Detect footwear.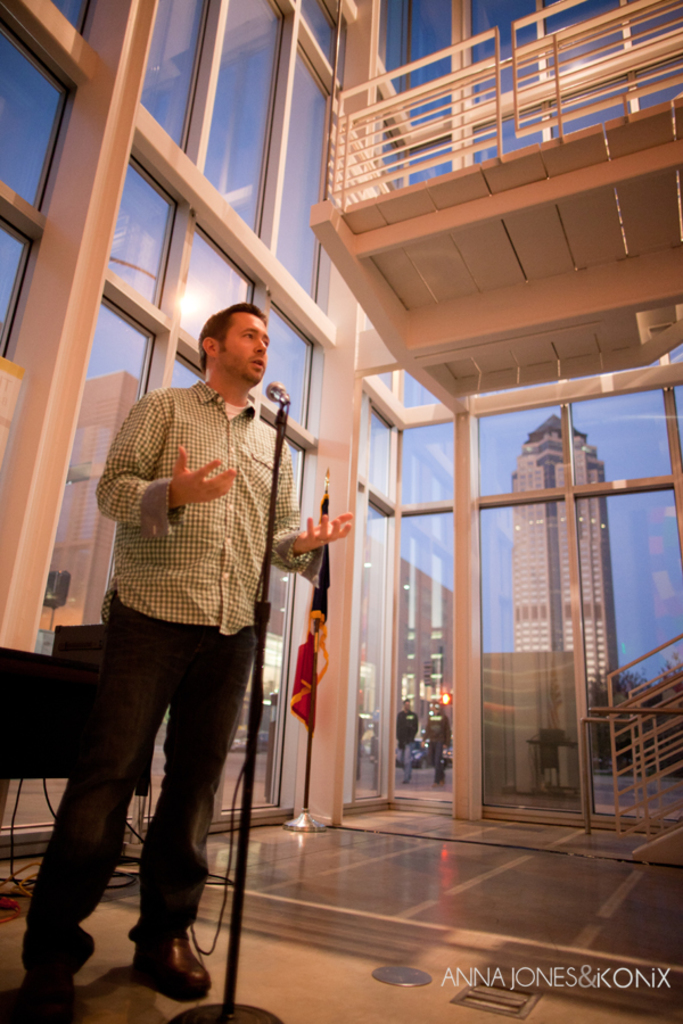
Detected at bbox=(16, 947, 91, 1023).
